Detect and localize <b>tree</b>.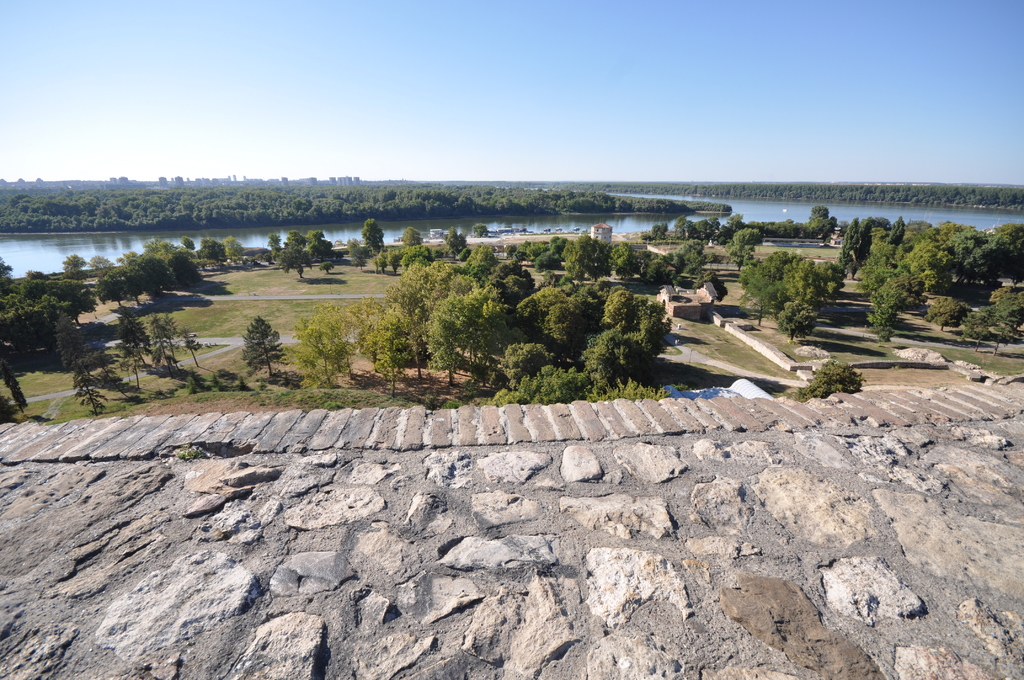
Localized at <box>376,265,483,390</box>.
